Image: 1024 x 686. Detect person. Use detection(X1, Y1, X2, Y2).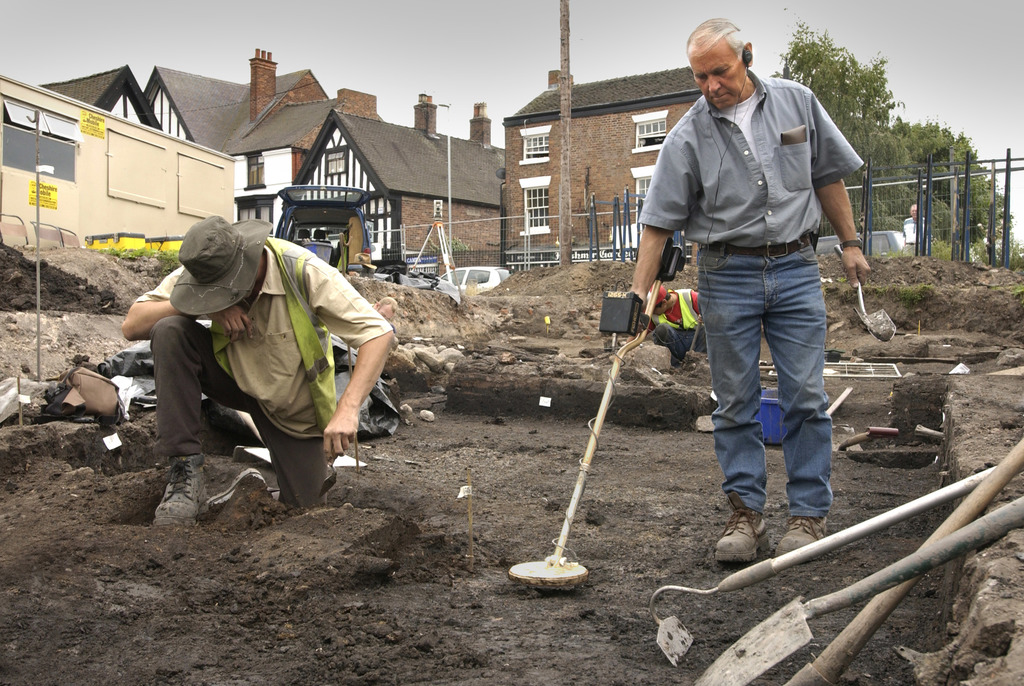
detection(901, 201, 929, 255).
